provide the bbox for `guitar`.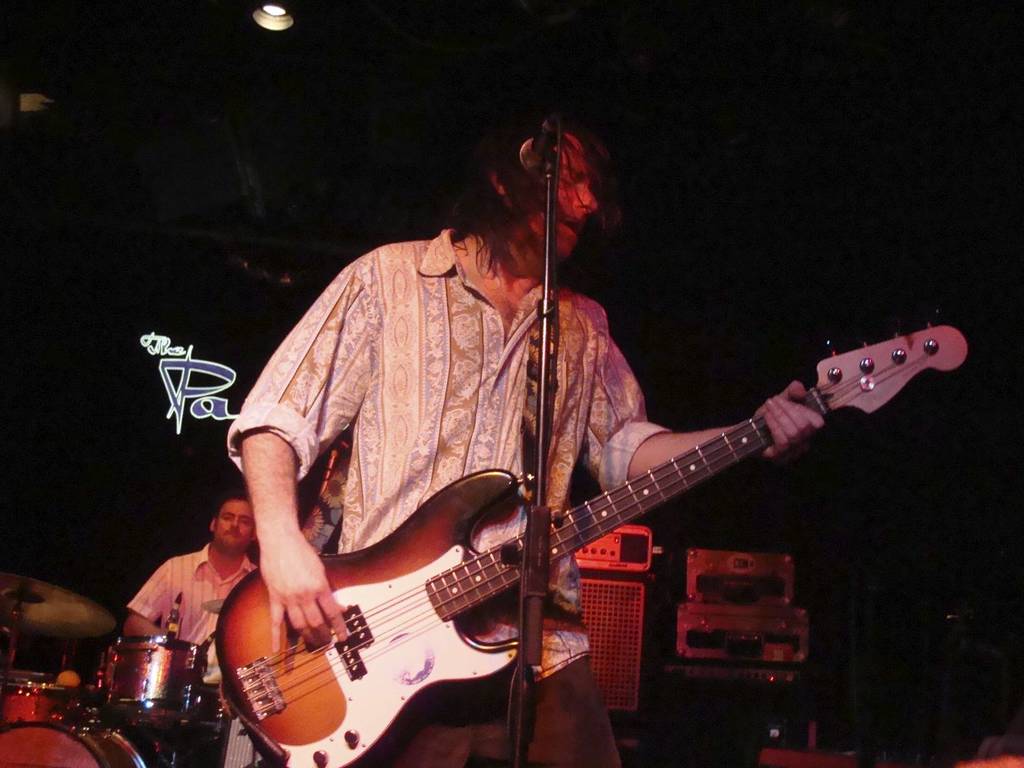
bbox=[218, 312, 969, 767].
